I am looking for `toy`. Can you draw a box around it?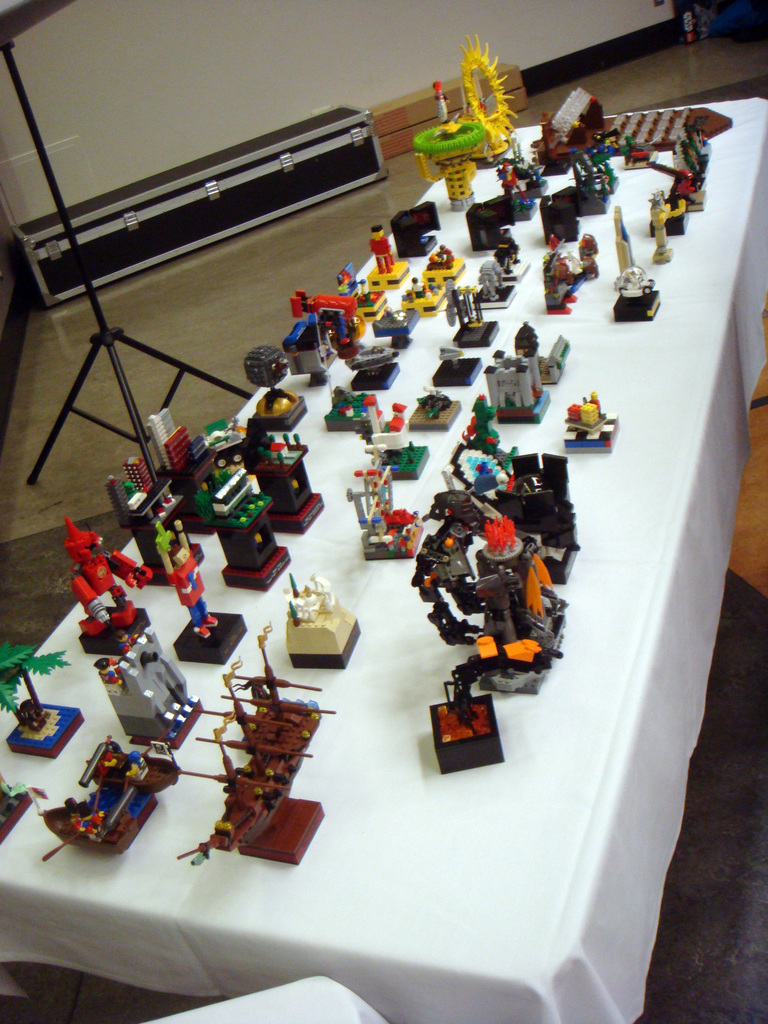
Sure, the bounding box is locate(196, 720, 292, 849).
